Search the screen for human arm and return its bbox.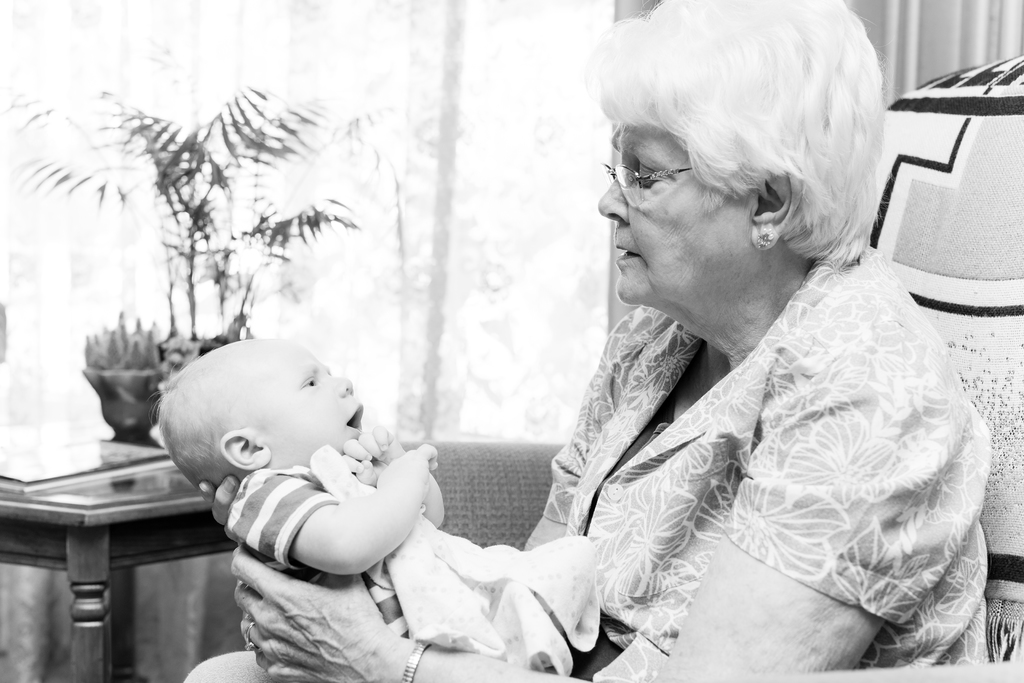
Found: left=348, top=423, right=438, bottom=524.
